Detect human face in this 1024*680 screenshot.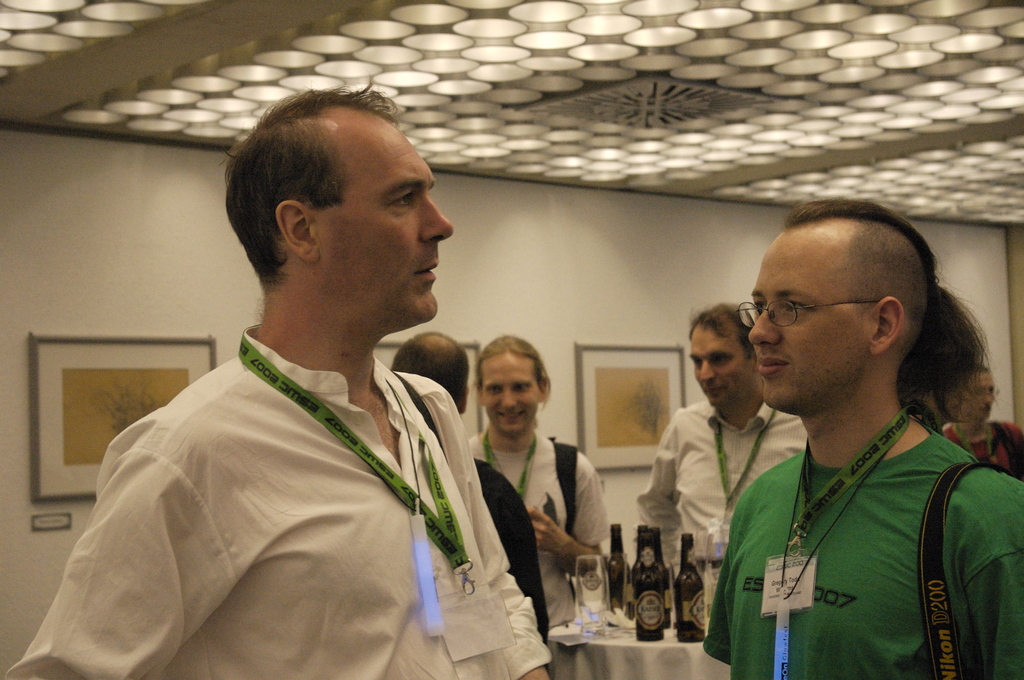
Detection: select_region(693, 327, 752, 401).
